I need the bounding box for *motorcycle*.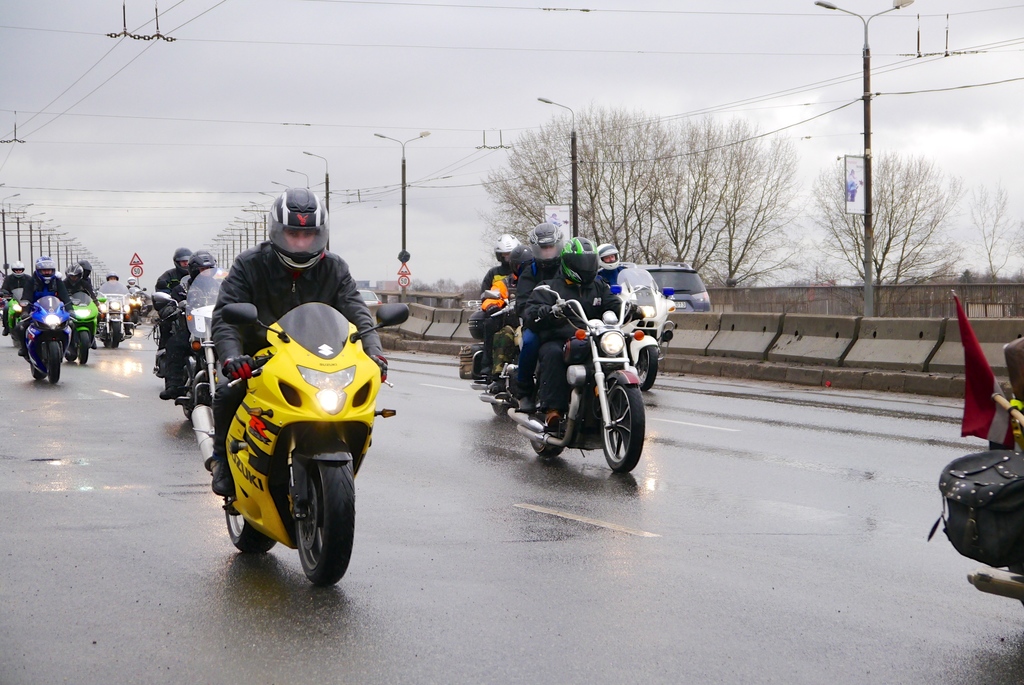
Here it is: 458,289,524,419.
